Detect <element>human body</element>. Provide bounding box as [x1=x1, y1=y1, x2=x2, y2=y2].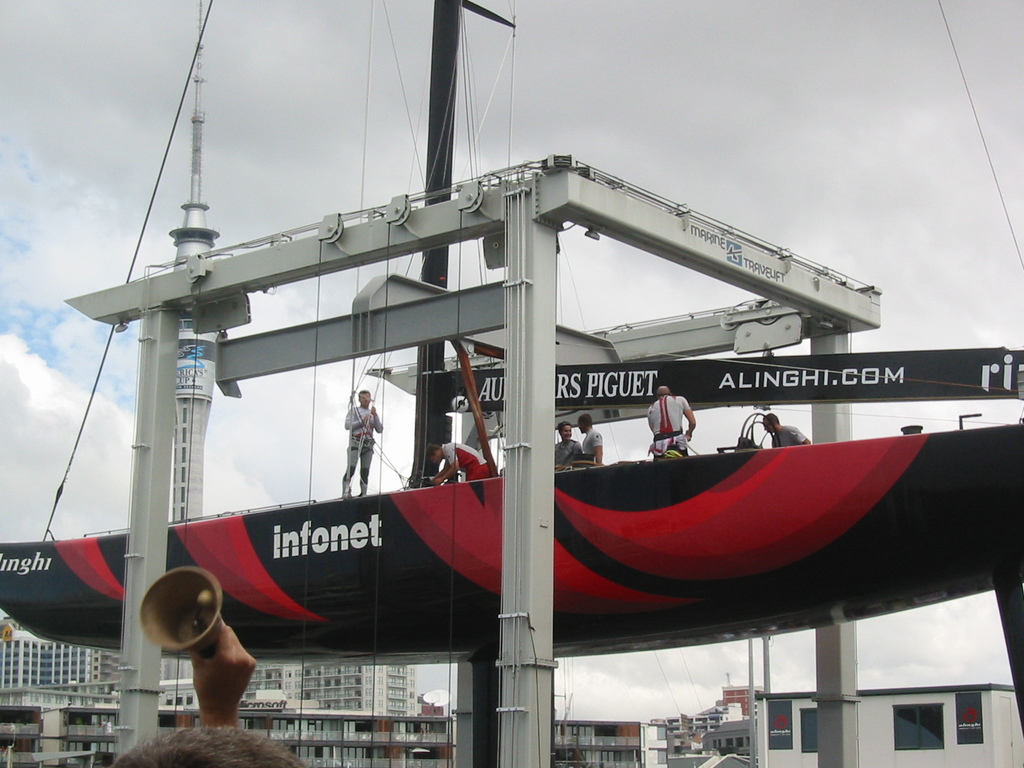
[x1=578, y1=411, x2=600, y2=469].
